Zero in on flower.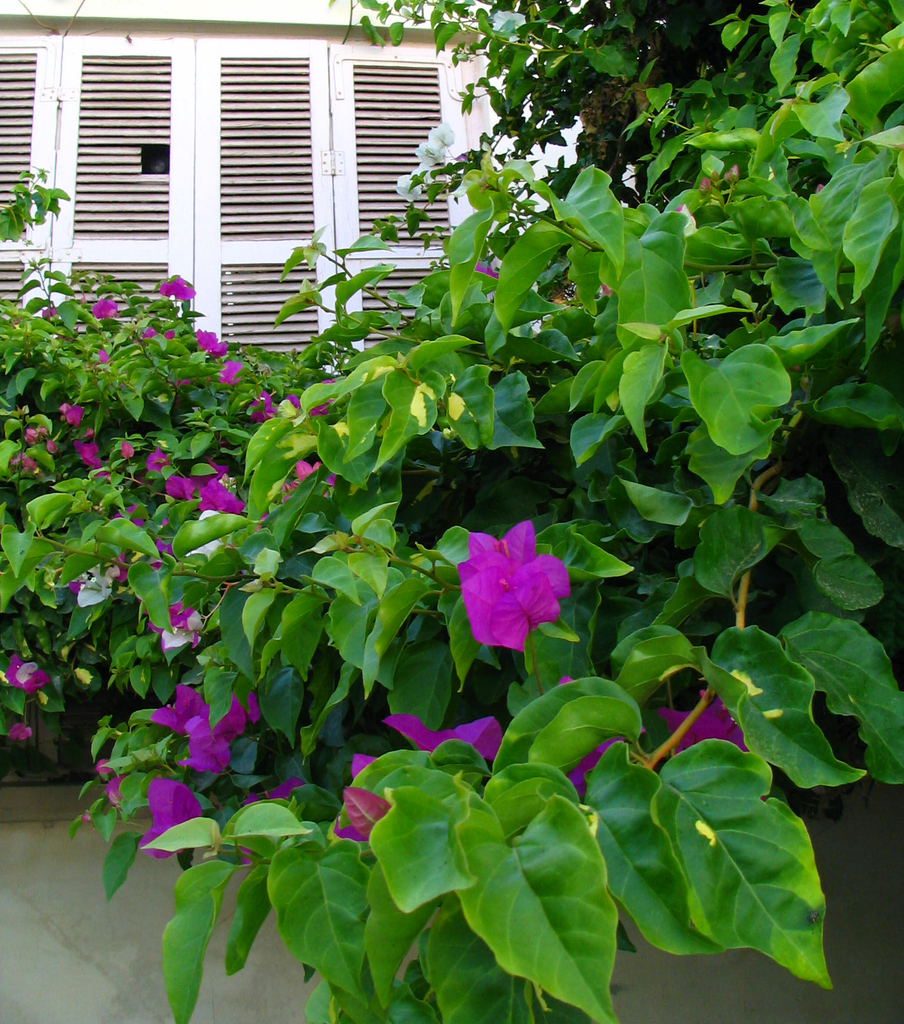
Zeroed in: box=[160, 278, 200, 309].
